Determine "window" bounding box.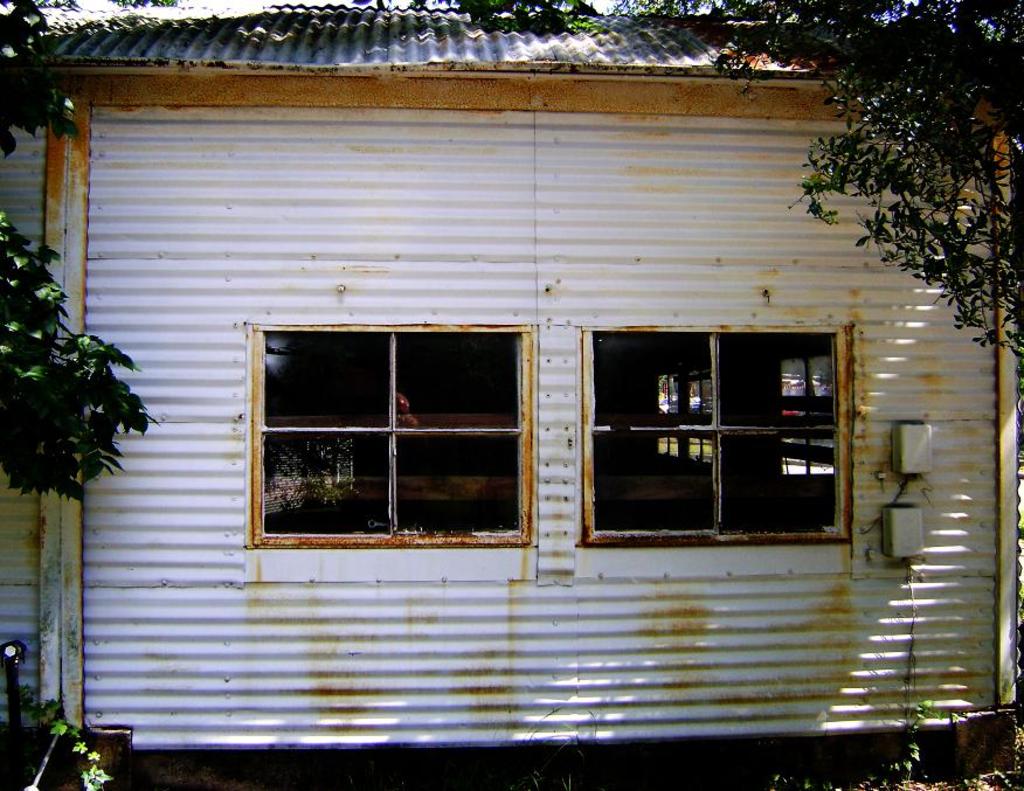
Determined: 245/321/540/549.
